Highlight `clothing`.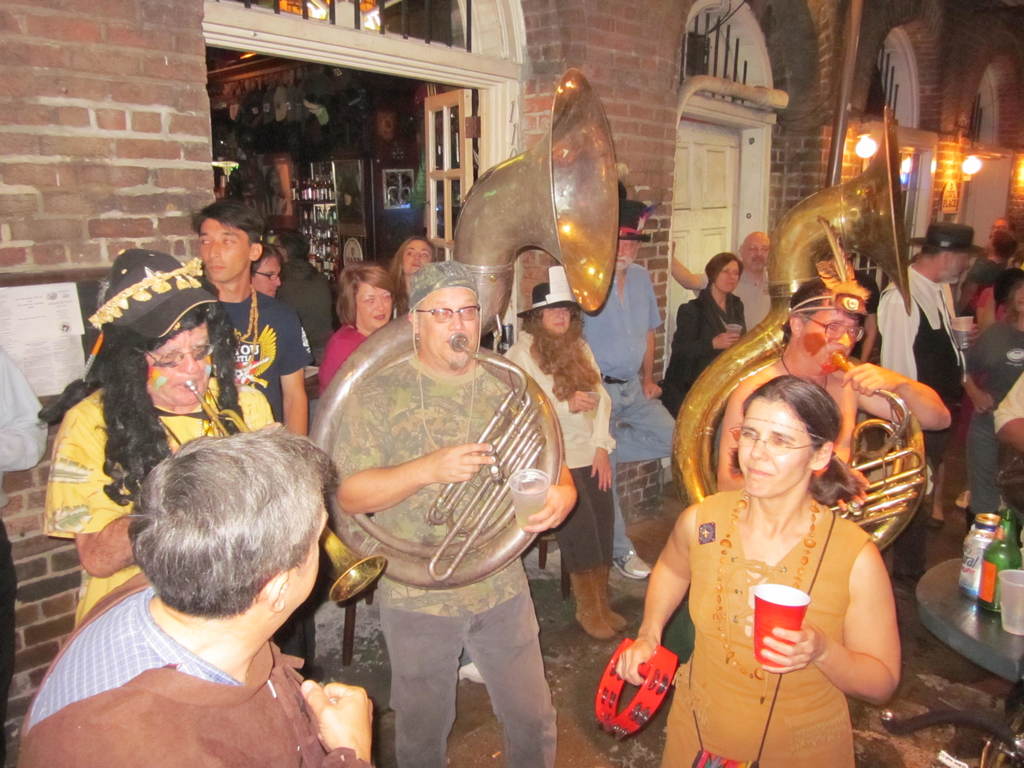
Highlighted region: l=40, t=383, r=272, b=620.
